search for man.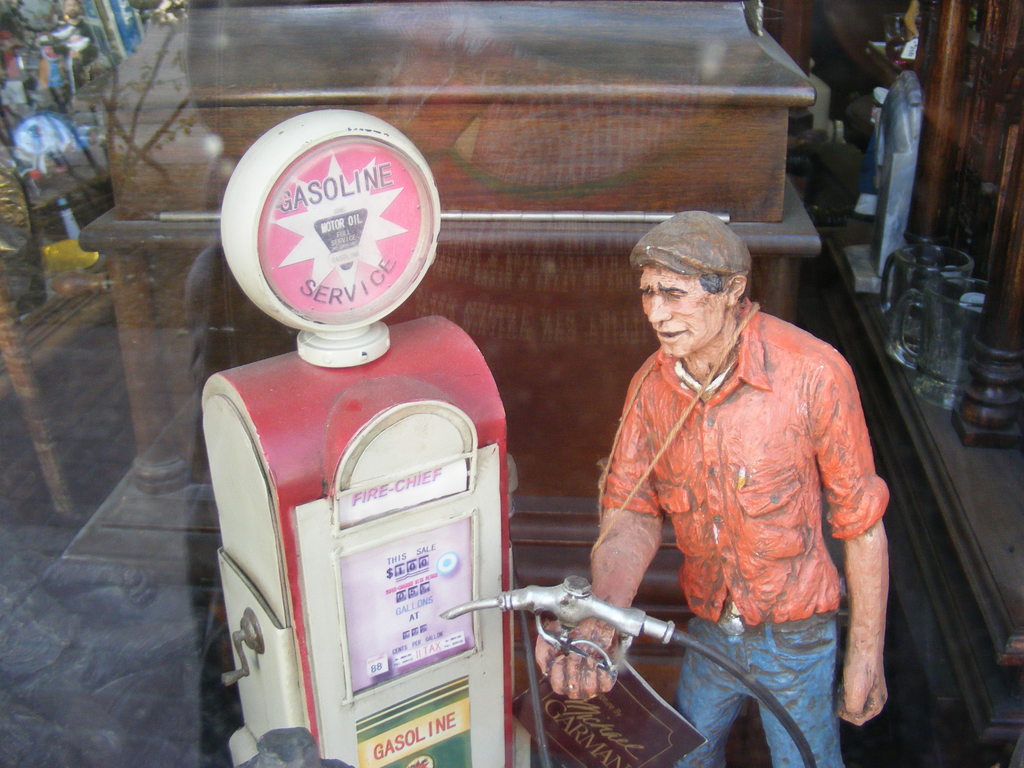
Found at region(563, 159, 896, 767).
